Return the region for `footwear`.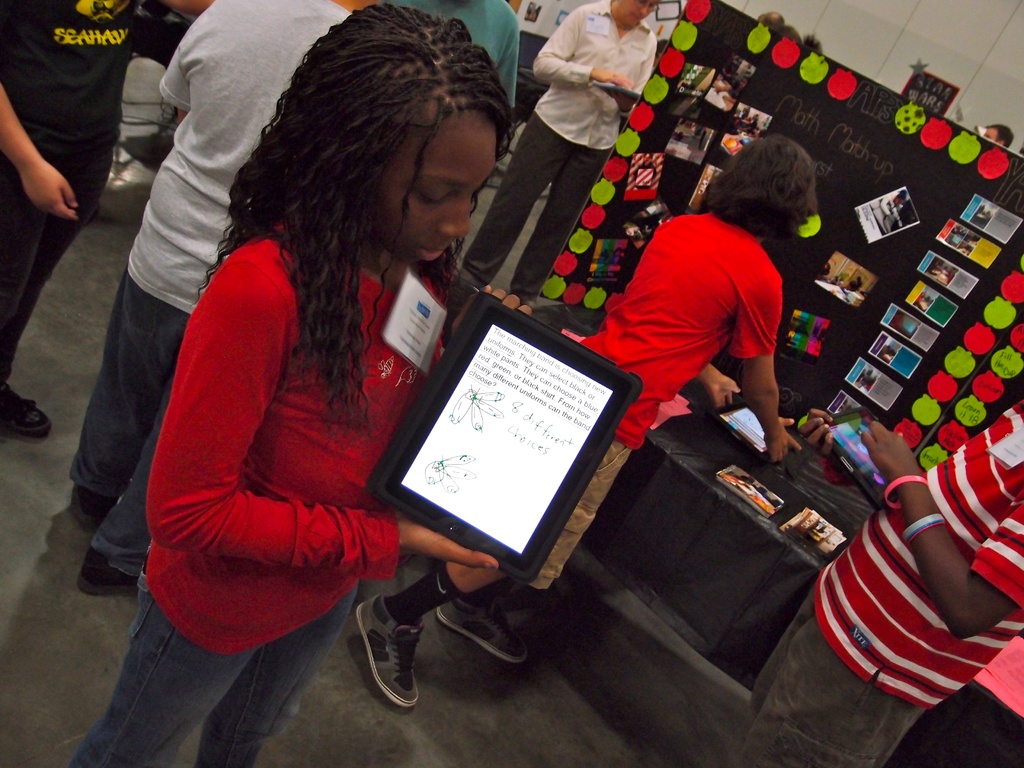
l=0, t=380, r=54, b=438.
